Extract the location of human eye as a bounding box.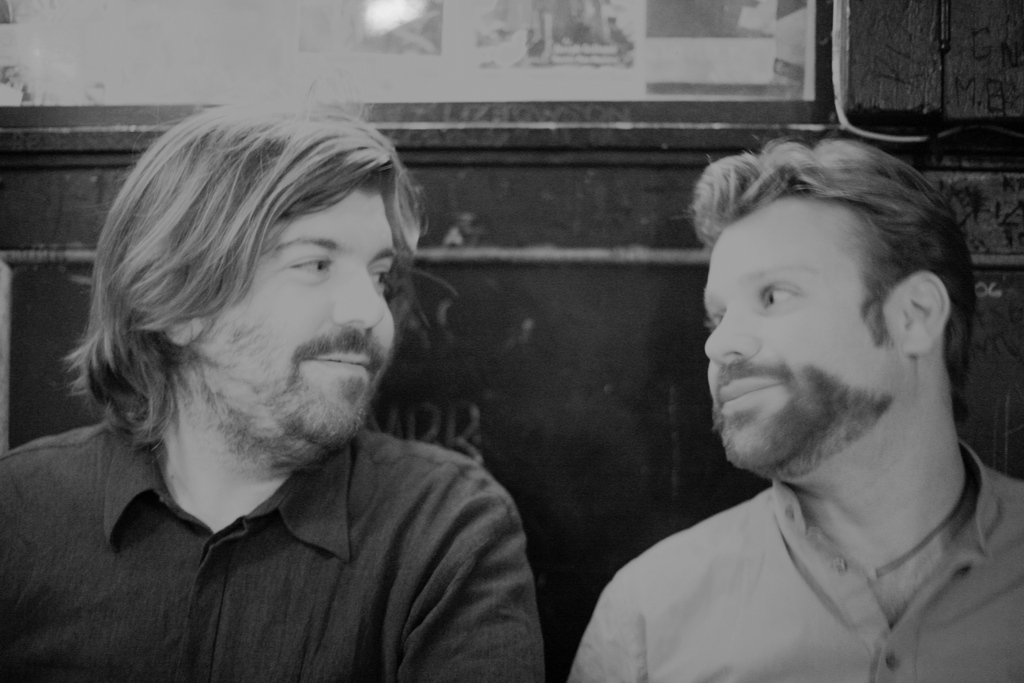
Rect(366, 257, 394, 293).
